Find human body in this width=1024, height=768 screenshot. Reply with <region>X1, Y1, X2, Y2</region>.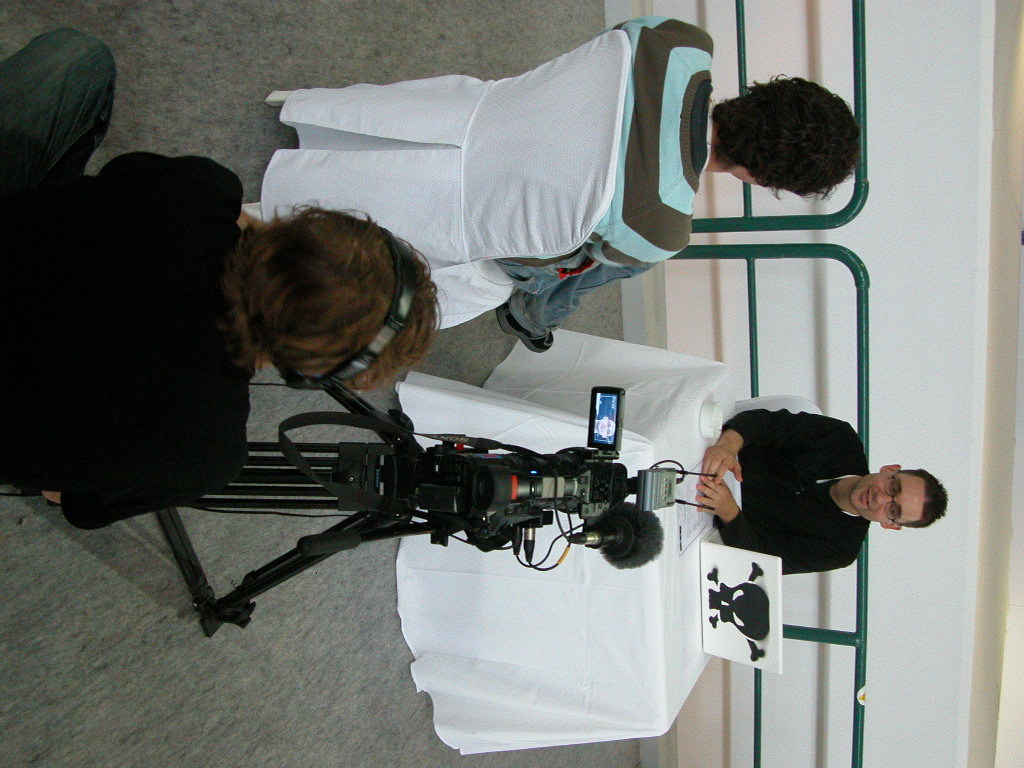
<region>0, 20, 254, 533</region>.
